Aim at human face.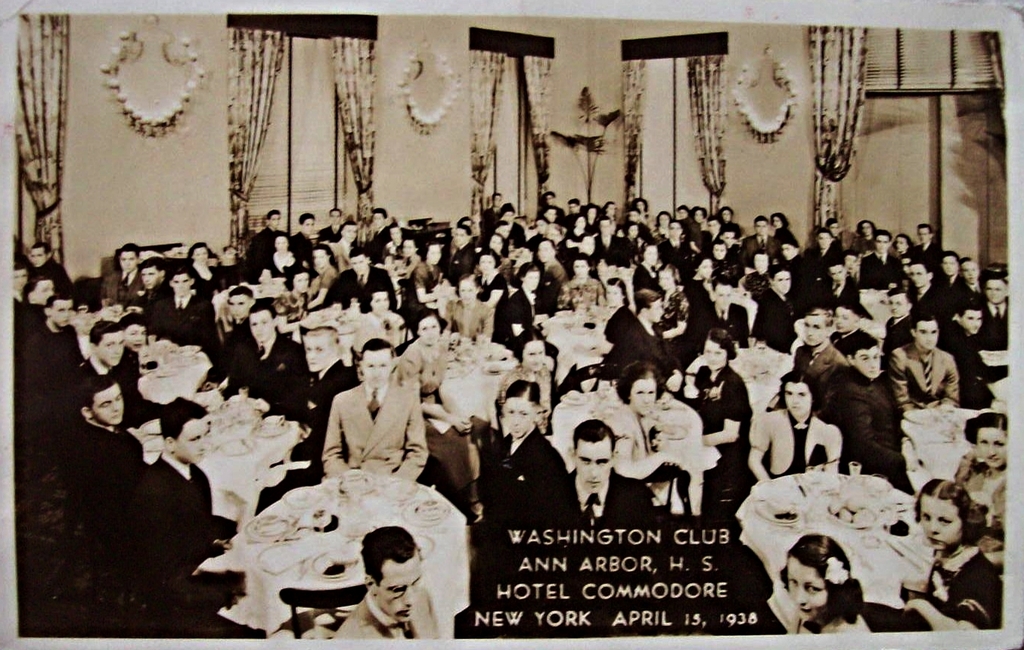
Aimed at {"x1": 694, "y1": 209, "x2": 703, "y2": 222}.
